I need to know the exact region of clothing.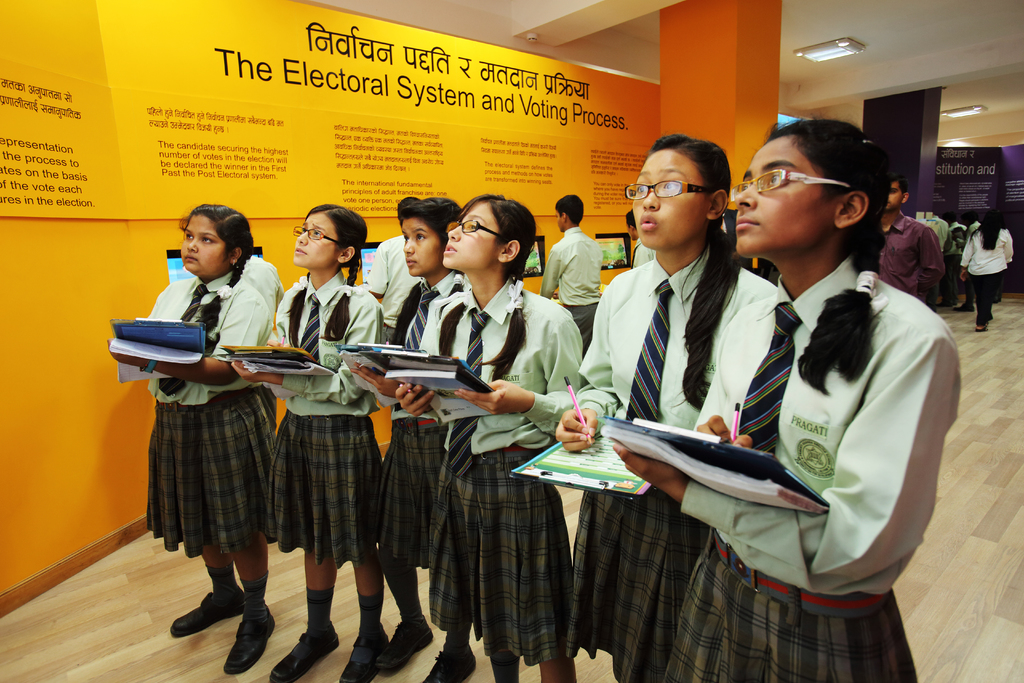
Region: select_region(265, 267, 385, 567).
